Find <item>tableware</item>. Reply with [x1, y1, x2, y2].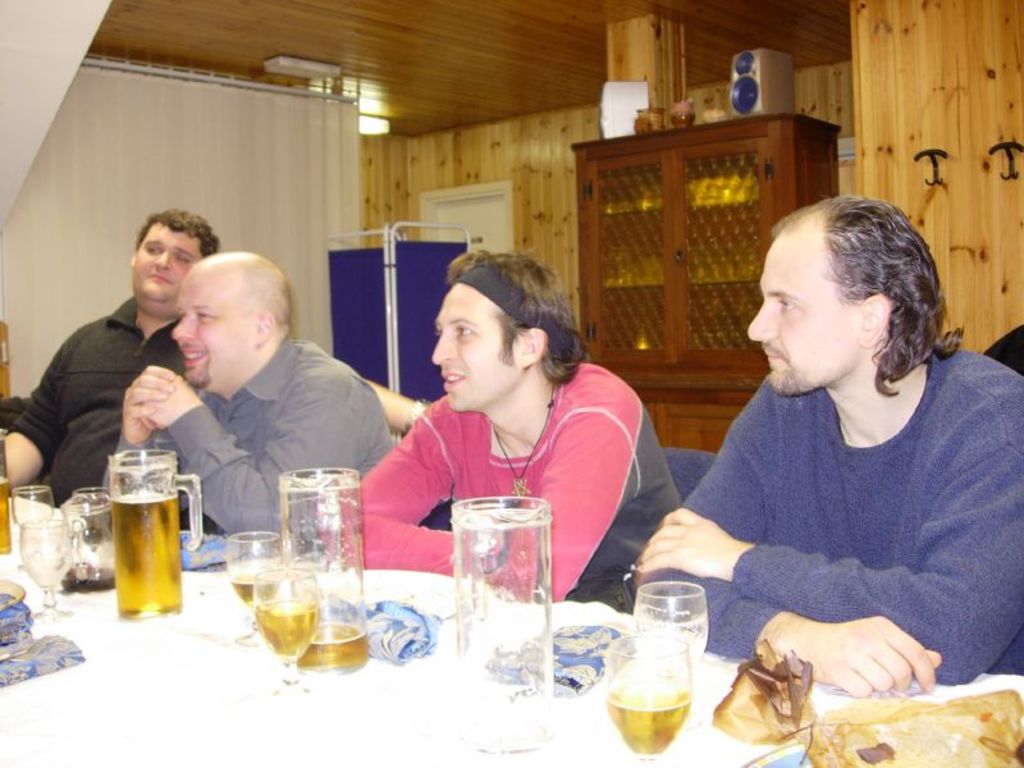
[636, 580, 709, 662].
